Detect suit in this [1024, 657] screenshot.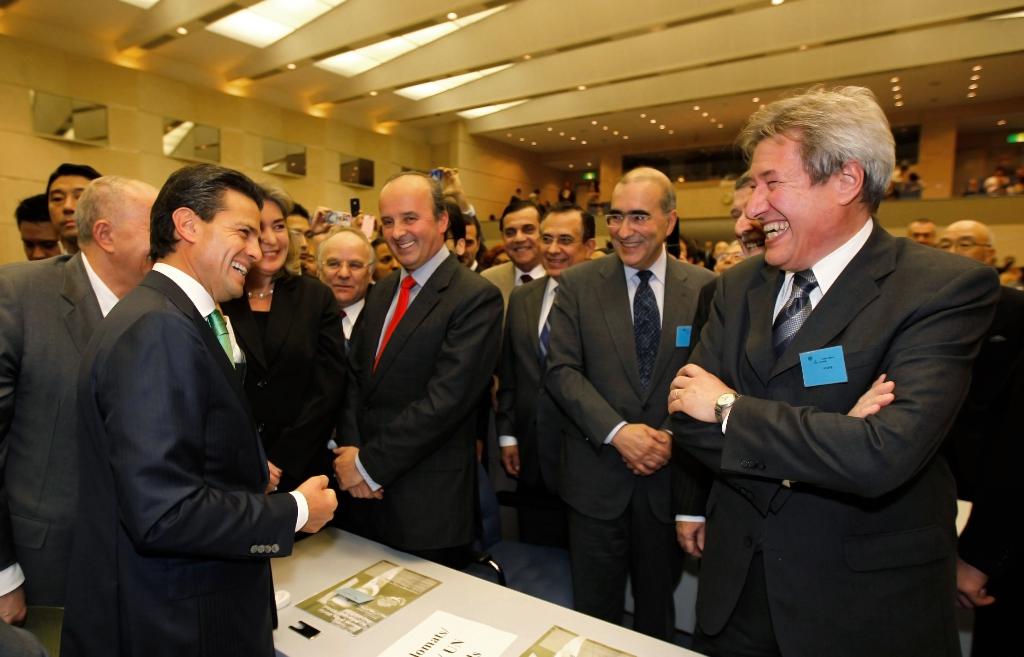
Detection: <bbox>952, 286, 1023, 656</bbox>.
